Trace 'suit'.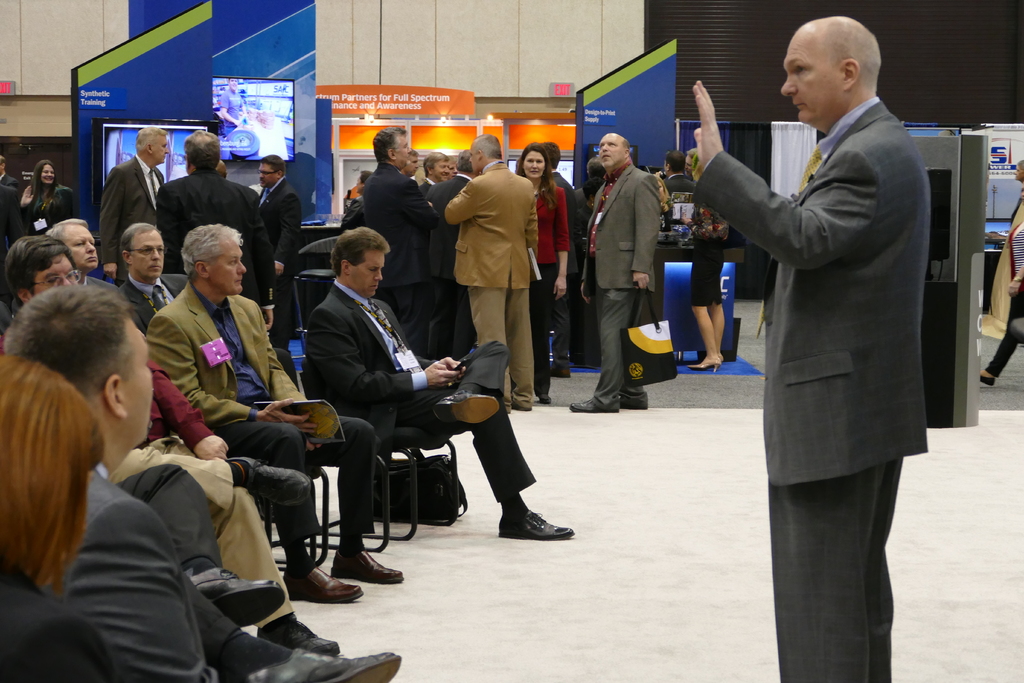
Traced to BBox(4, 571, 121, 682).
